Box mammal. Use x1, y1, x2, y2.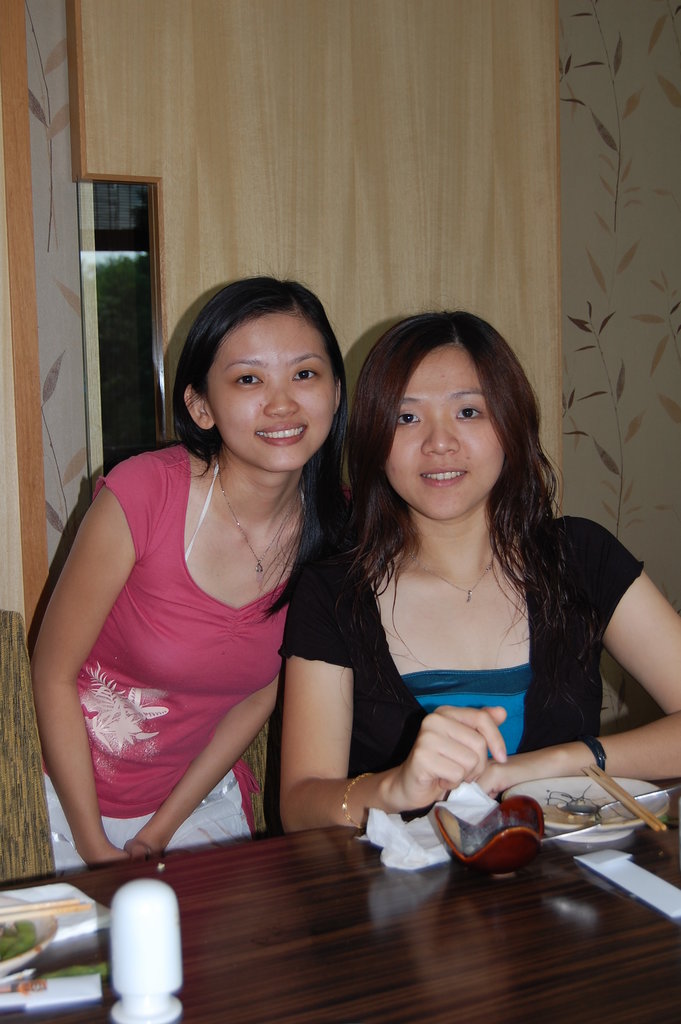
253, 289, 641, 868.
